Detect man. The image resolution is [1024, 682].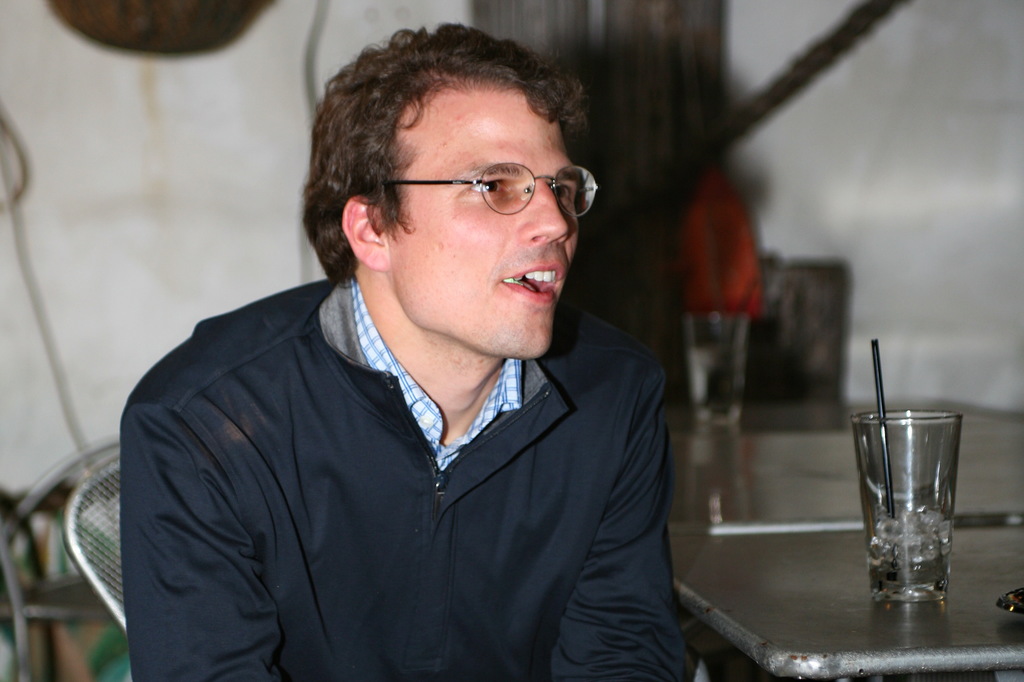
select_region(93, 49, 760, 670).
